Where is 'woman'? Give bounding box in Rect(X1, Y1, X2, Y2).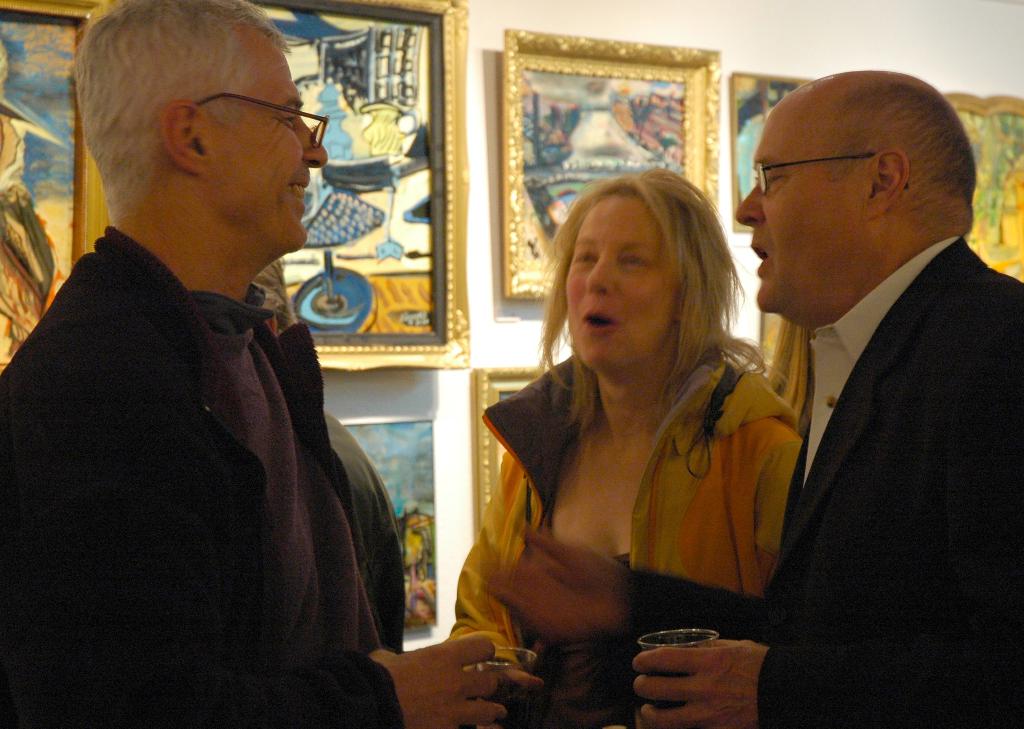
Rect(471, 152, 803, 694).
